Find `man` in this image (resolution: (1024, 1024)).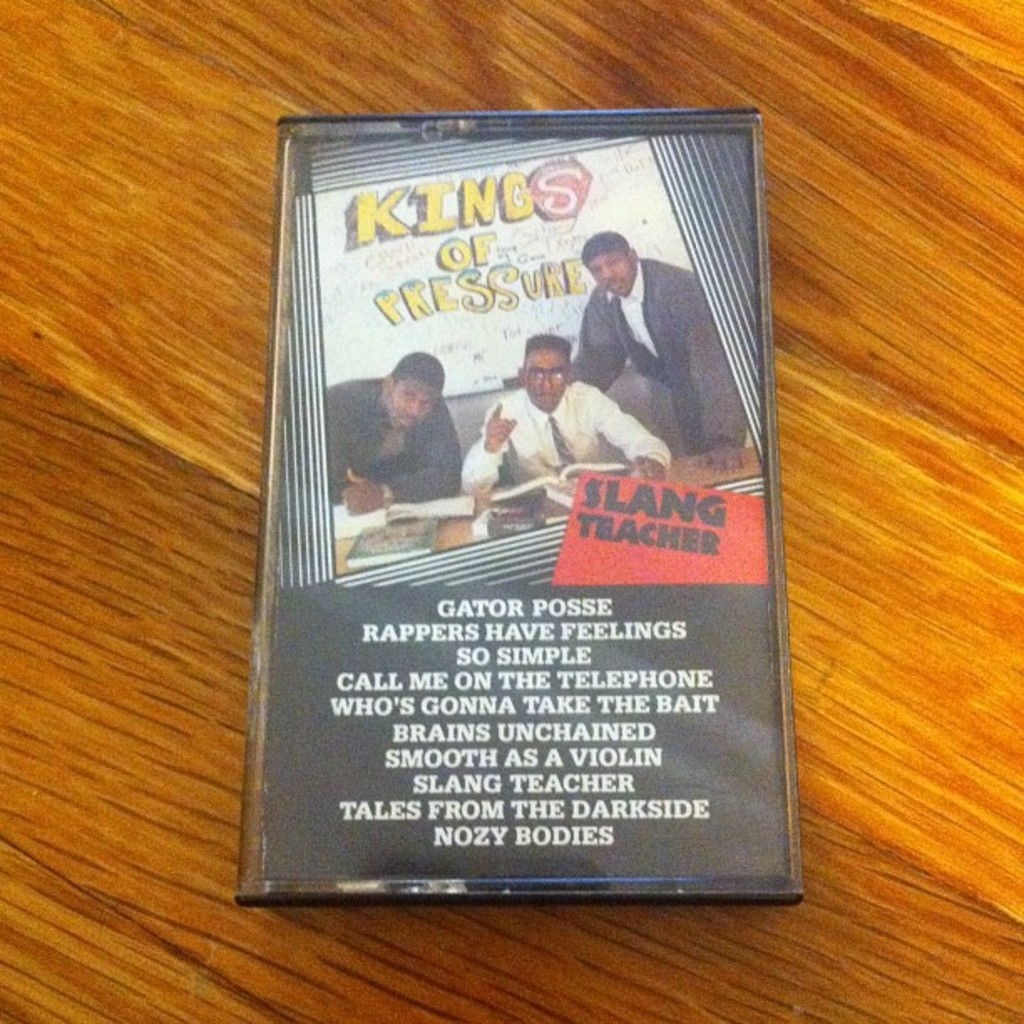
(569, 233, 748, 477).
